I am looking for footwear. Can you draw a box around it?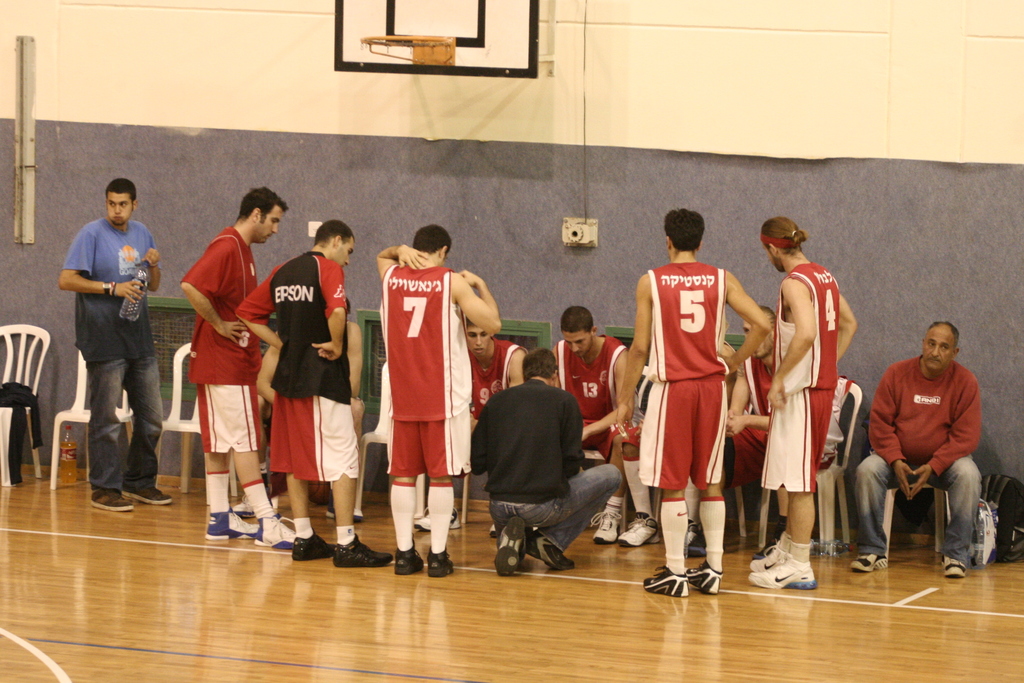
Sure, the bounding box is (left=326, top=500, right=364, bottom=518).
